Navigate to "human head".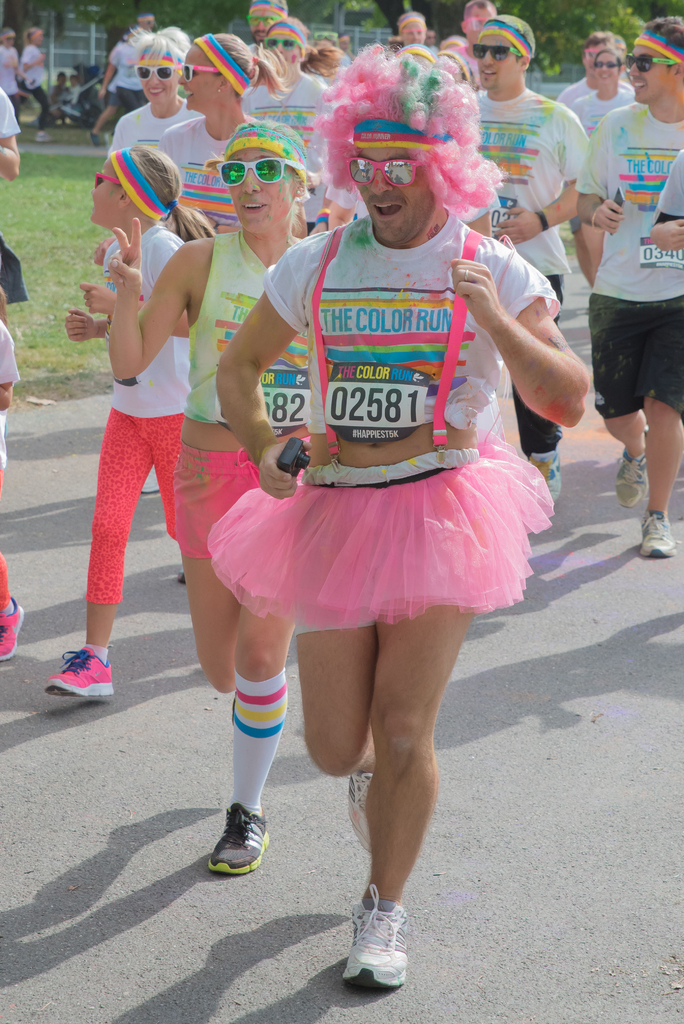
Navigation target: select_region(136, 11, 155, 28).
